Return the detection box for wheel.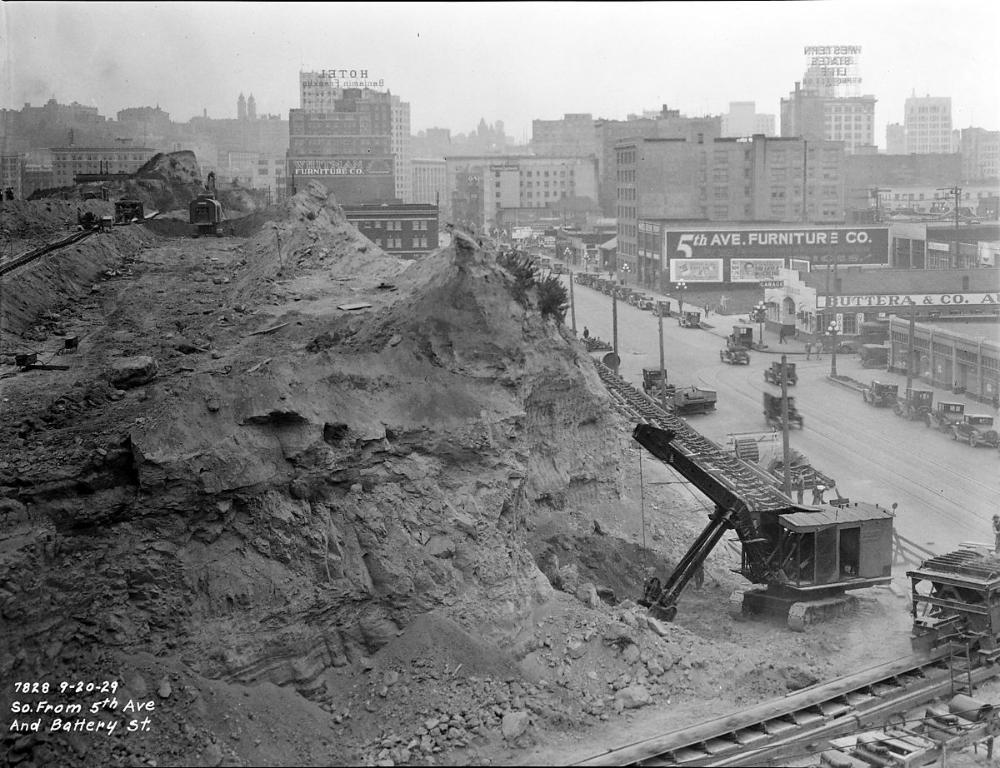
<region>775, 421, 782, 434</region>.
